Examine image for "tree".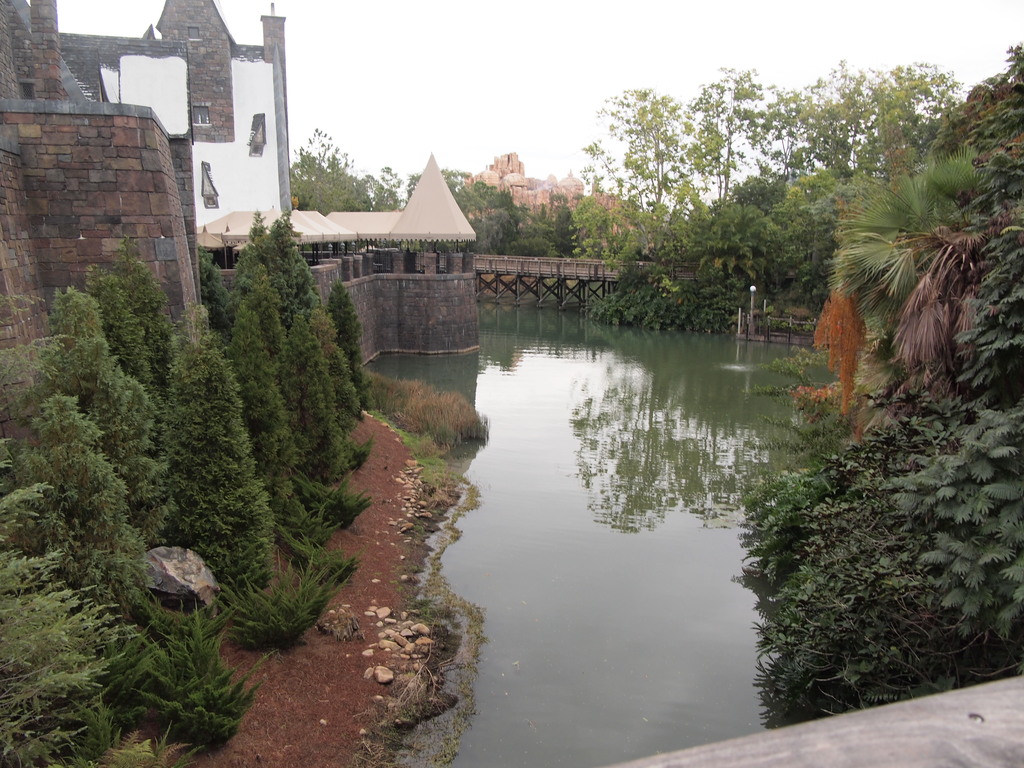
Examination result: [153,308,278,597].
